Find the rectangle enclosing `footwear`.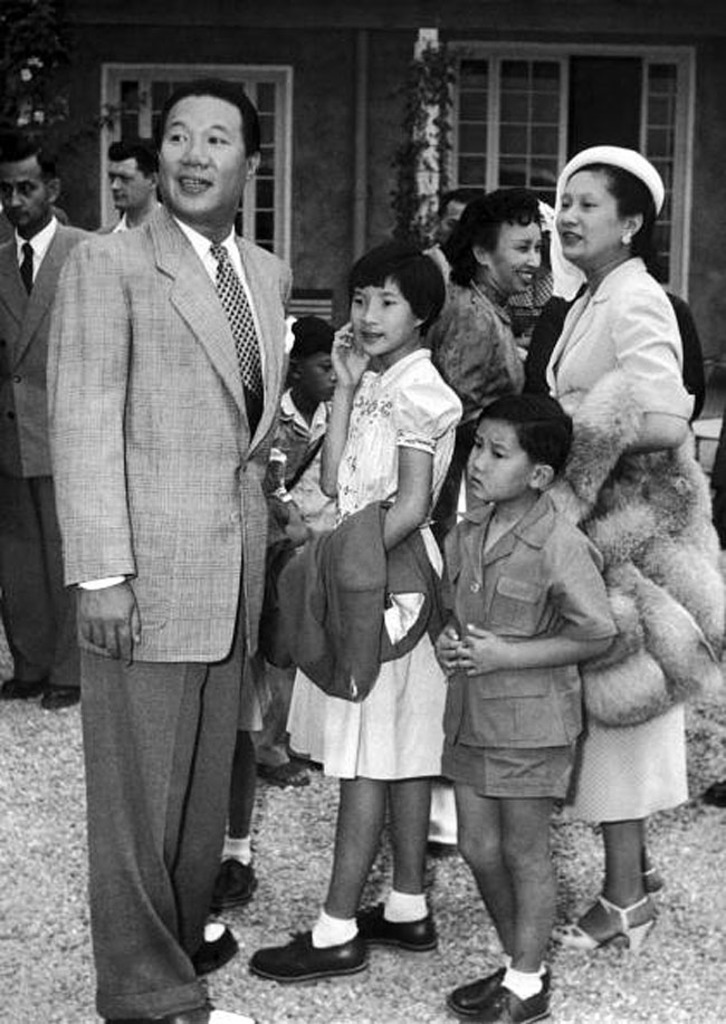
select_region(458, 974, 552, 1023).
